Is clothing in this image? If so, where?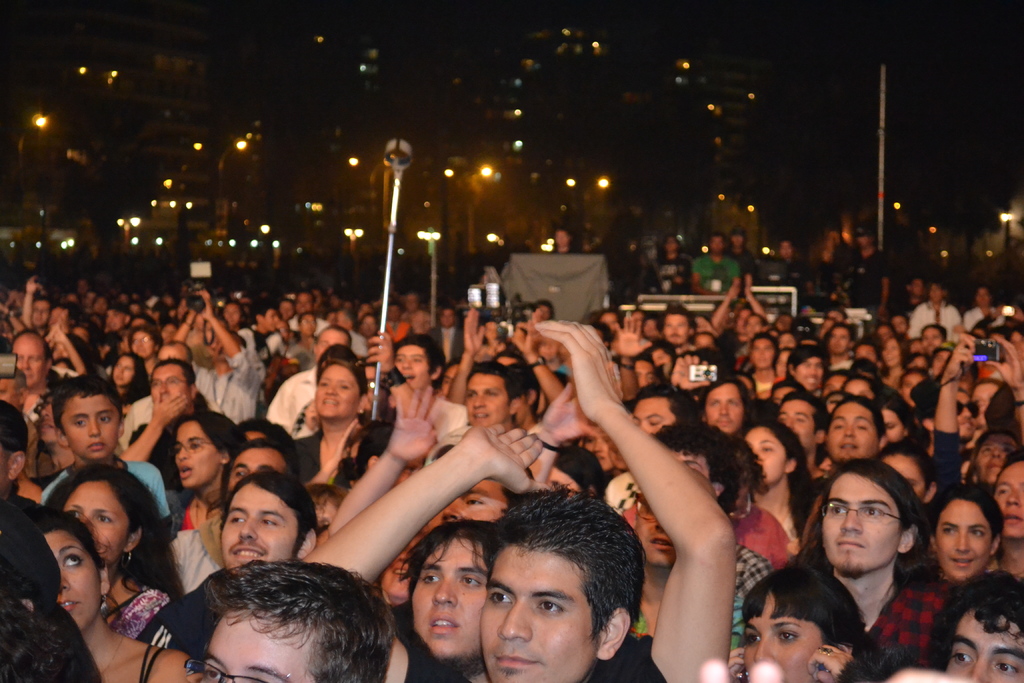
Yes, at bbox(109, 586, 164, 642).
